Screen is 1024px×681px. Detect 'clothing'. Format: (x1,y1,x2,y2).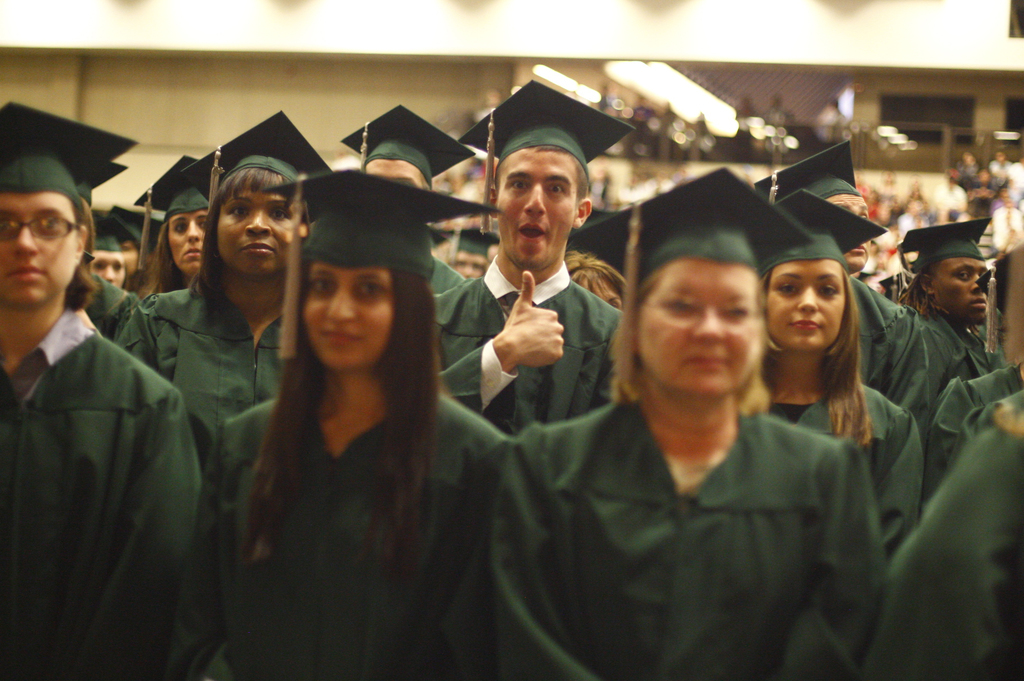
(431,243,484,291).
